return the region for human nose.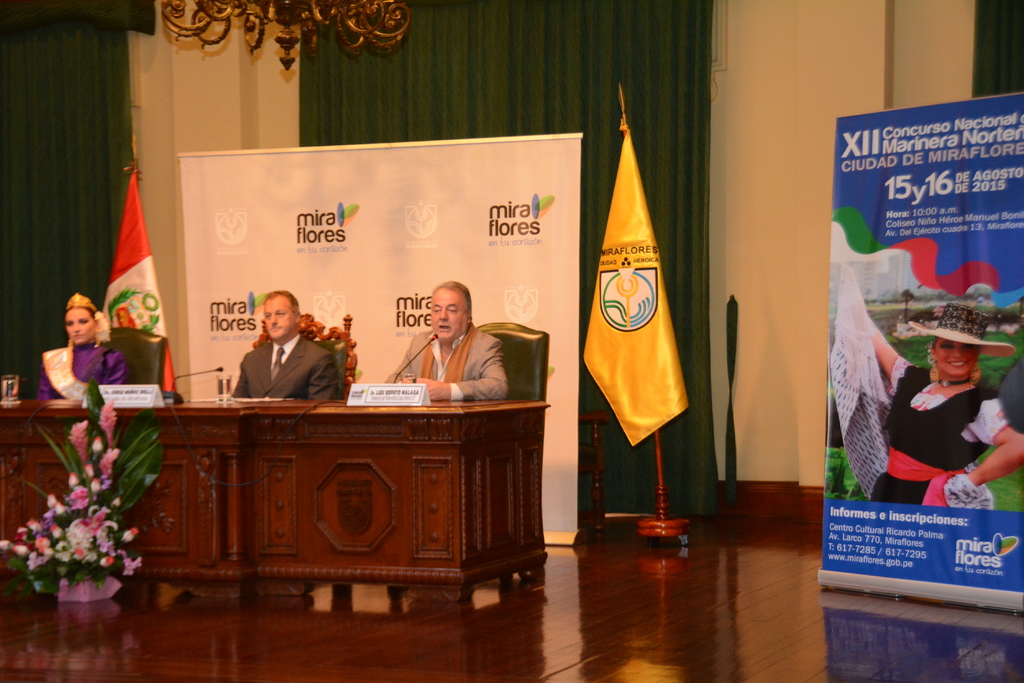
[269, 313, 278, 325].
